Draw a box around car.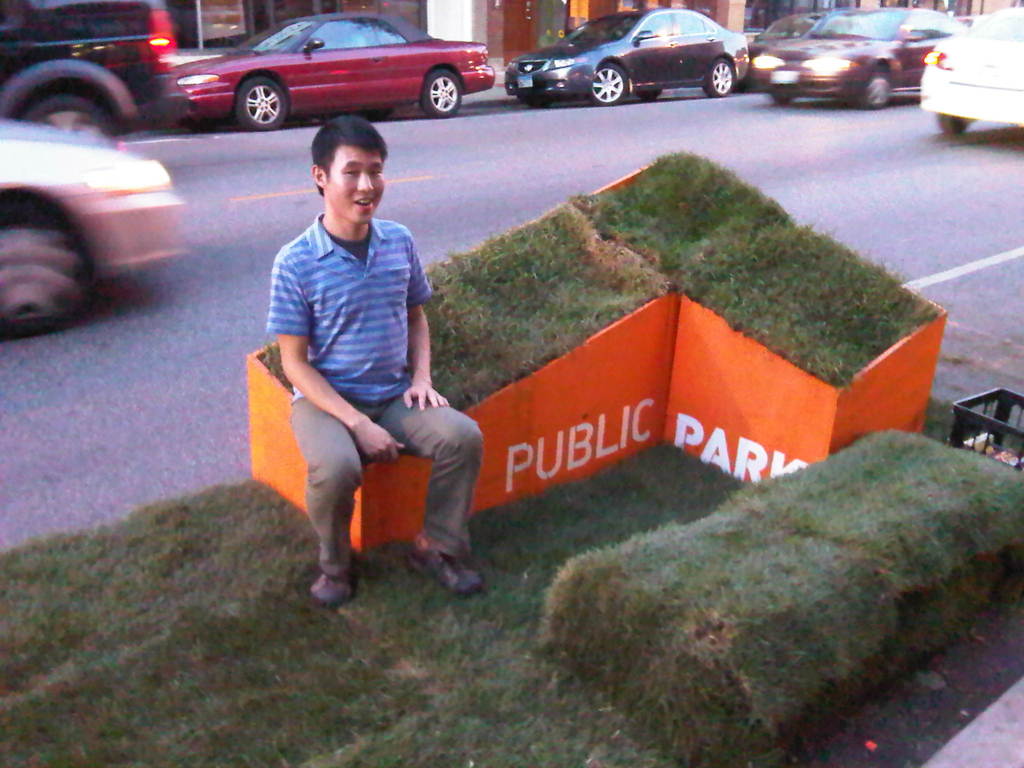
(x1=911, y1=1, x2=1023, y2=140).
